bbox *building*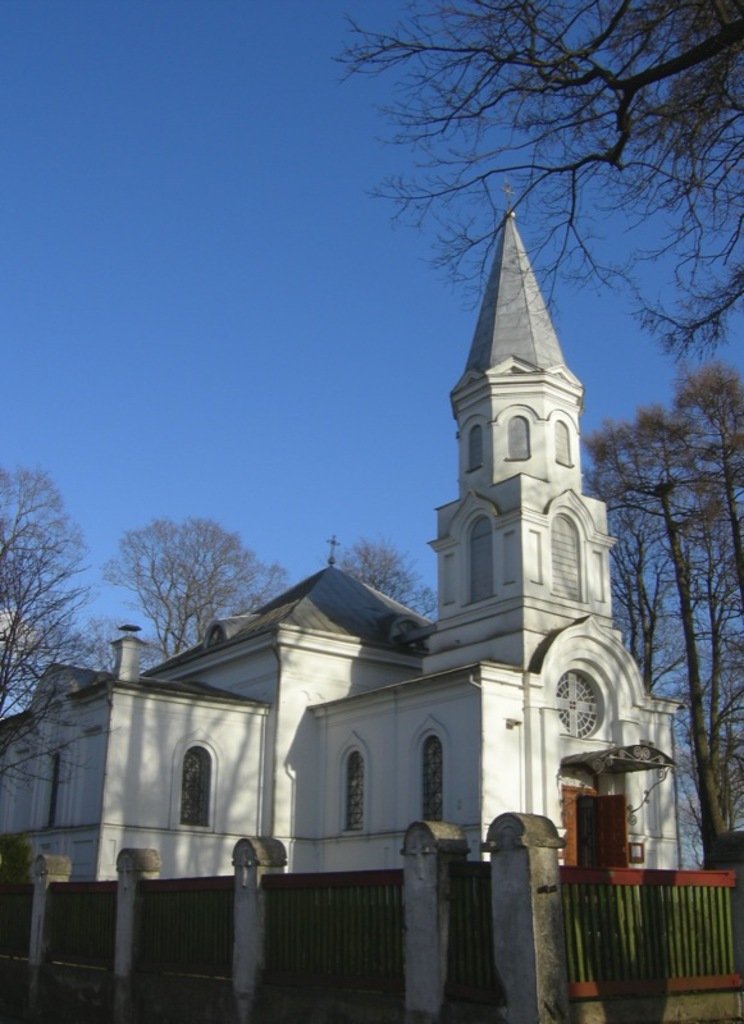
bbox=[0, 214, 743, 1023]
